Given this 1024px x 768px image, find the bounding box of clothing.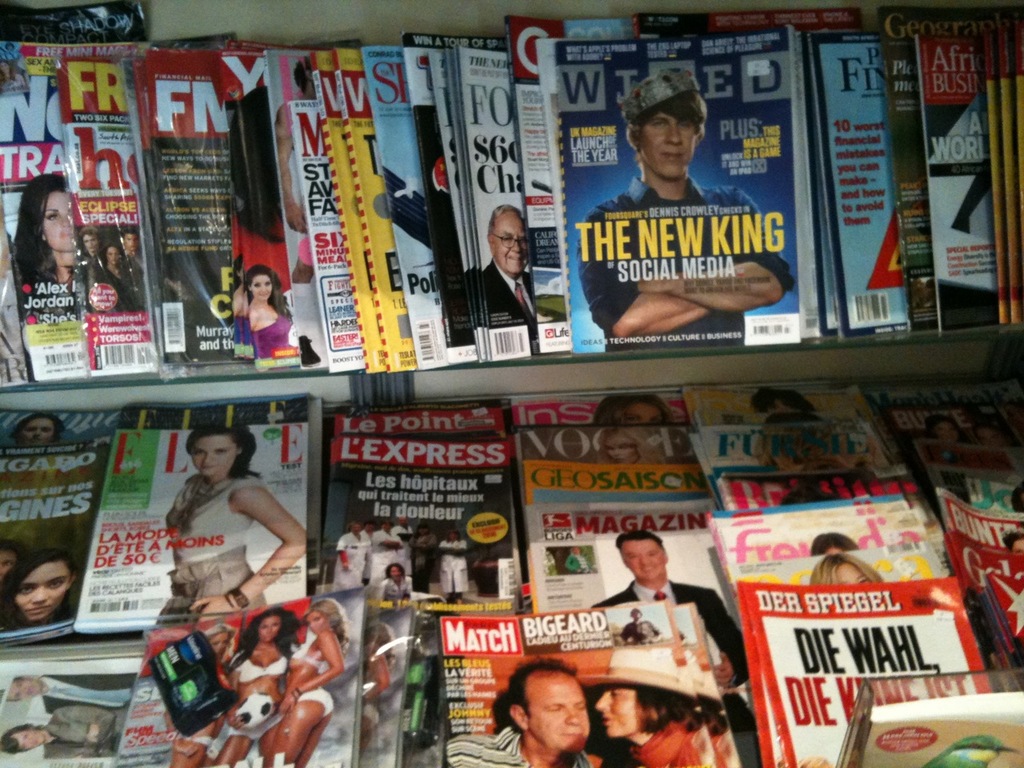
x1=590 y1=575 x2=757 y2=730.
